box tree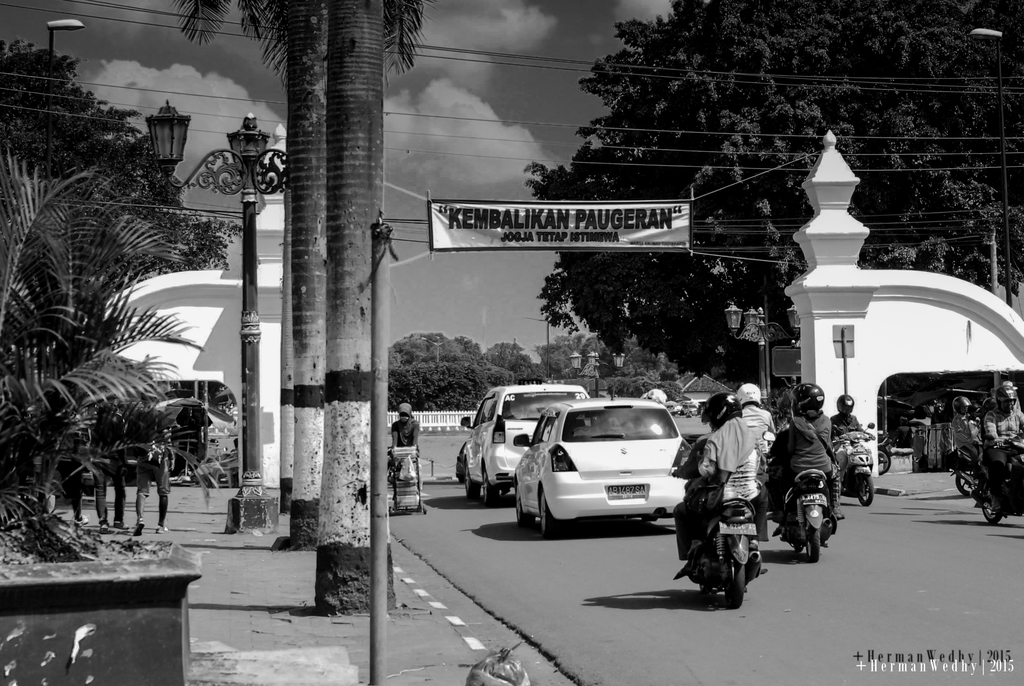
box=[0, 35, 242, 284]
